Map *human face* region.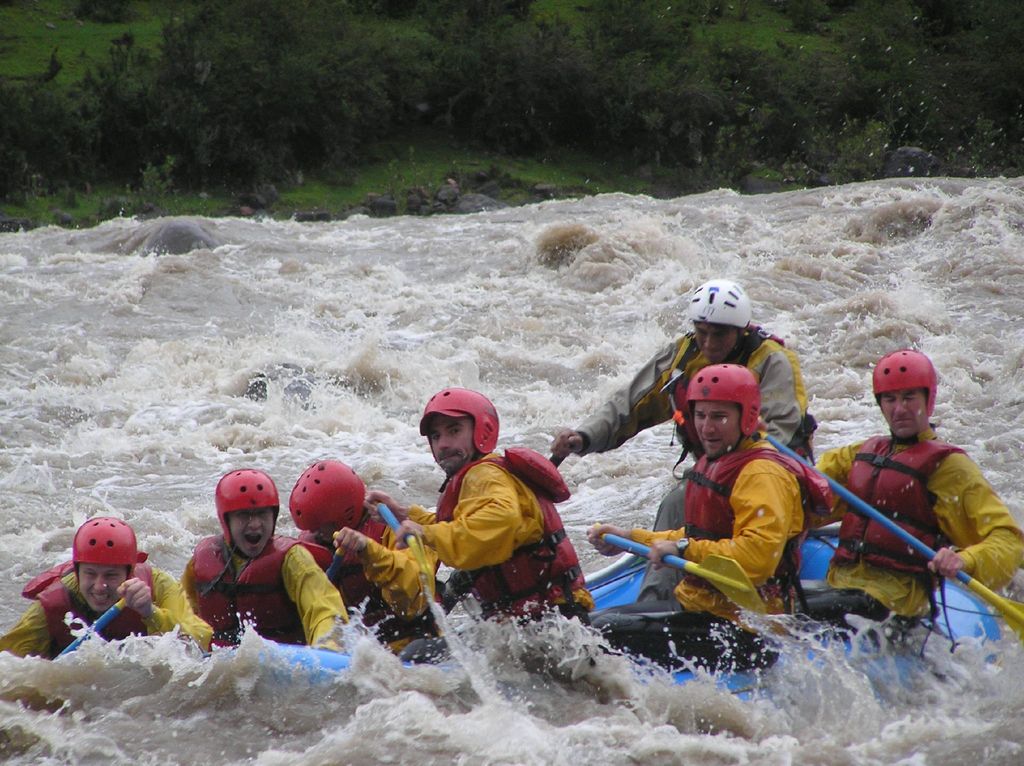
Mapped to box=[321, 516, 339, 546].
